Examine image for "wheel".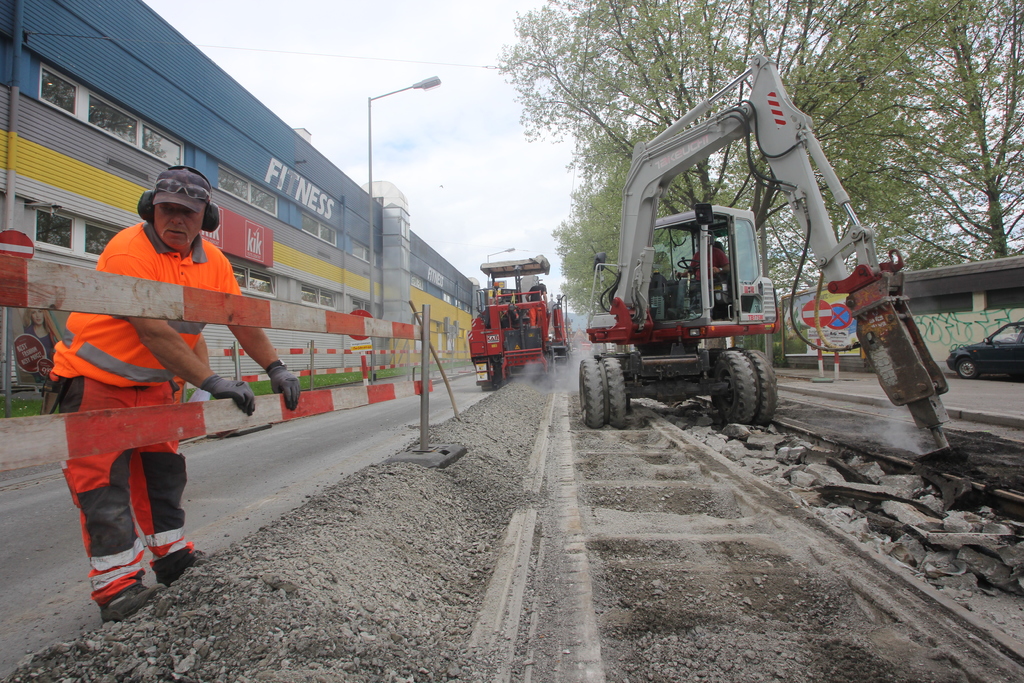
Examination result: x1=1005, y1=336, x2=1016, y2=343.
